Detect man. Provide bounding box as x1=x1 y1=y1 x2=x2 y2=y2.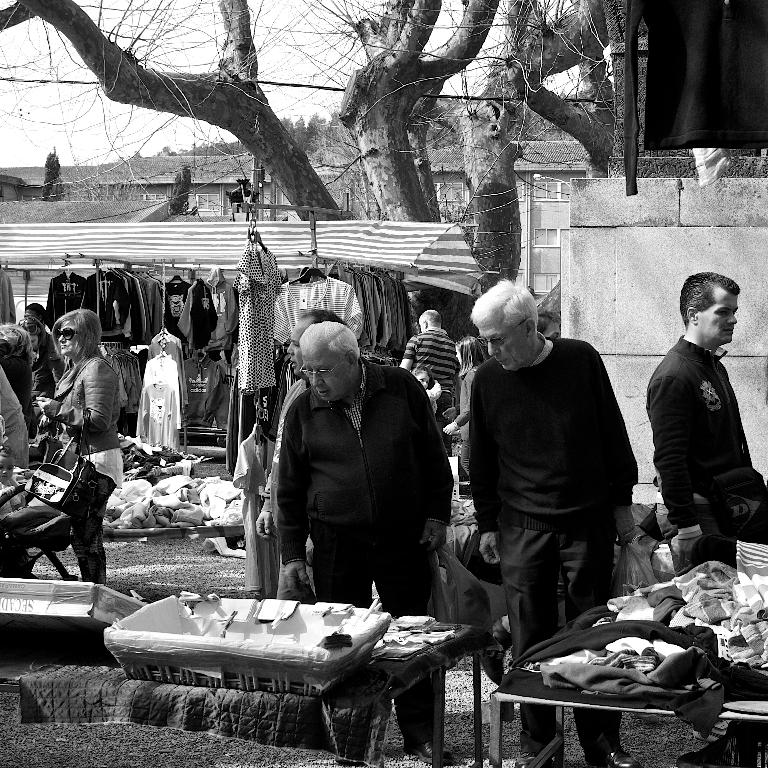
x1=255 y1=309 x2=349 y2=600.
